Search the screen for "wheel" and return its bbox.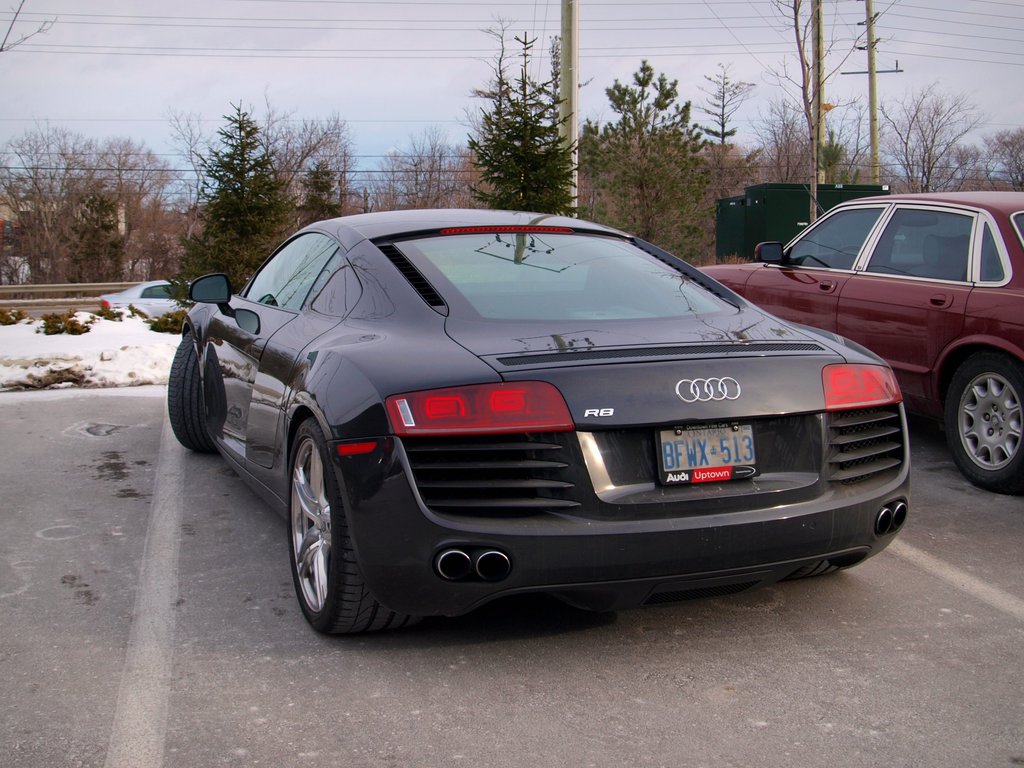
Found: (left=788, top=556, right=839, bottom=582).
